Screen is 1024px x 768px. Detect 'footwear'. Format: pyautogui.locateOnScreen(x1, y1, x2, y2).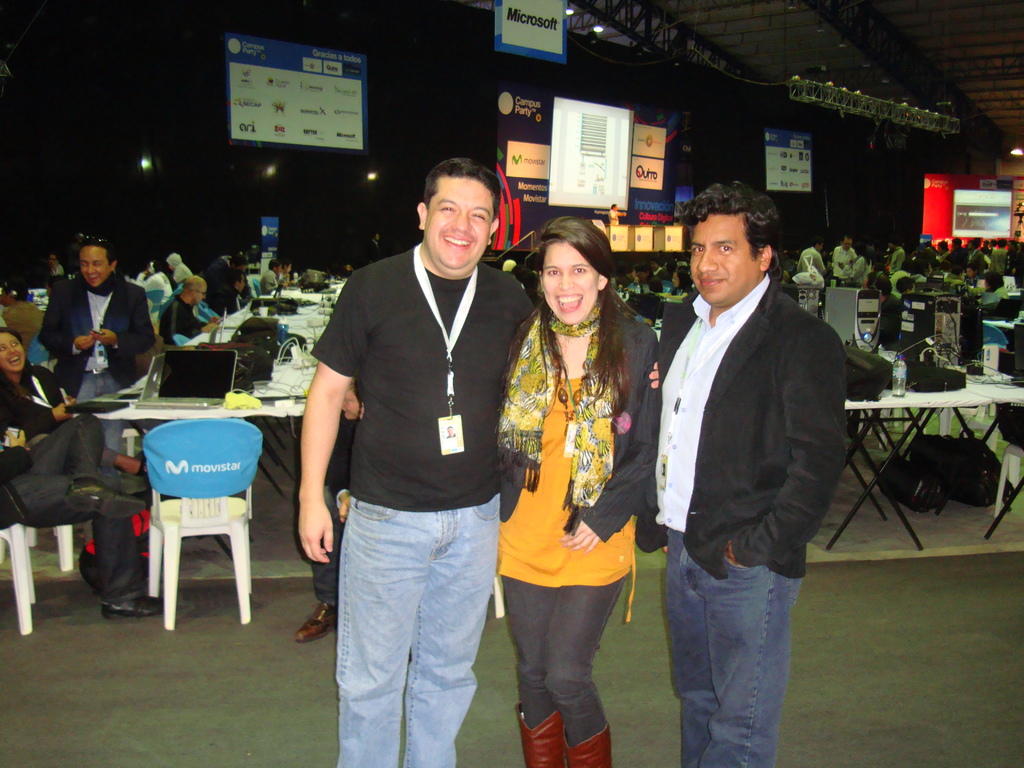
pyautogui.locateOnScreen(60, 492, 136, 522).
